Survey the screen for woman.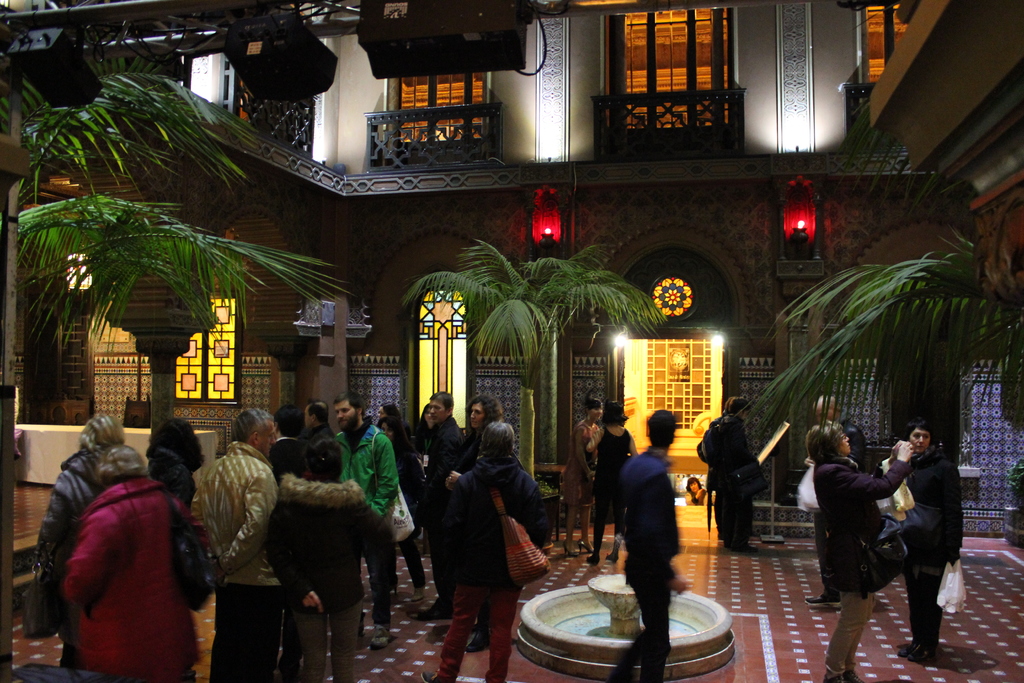
Survey found: bbox(826, 417, 939, 661).
